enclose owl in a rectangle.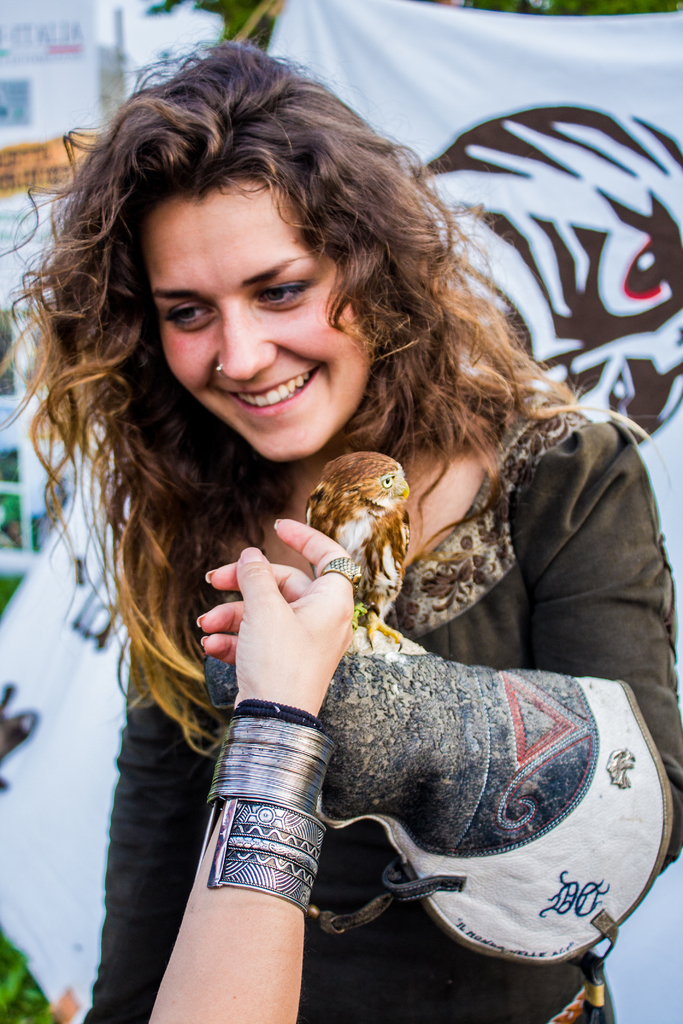
(left=303, top=452, right=411, bottom=655).
